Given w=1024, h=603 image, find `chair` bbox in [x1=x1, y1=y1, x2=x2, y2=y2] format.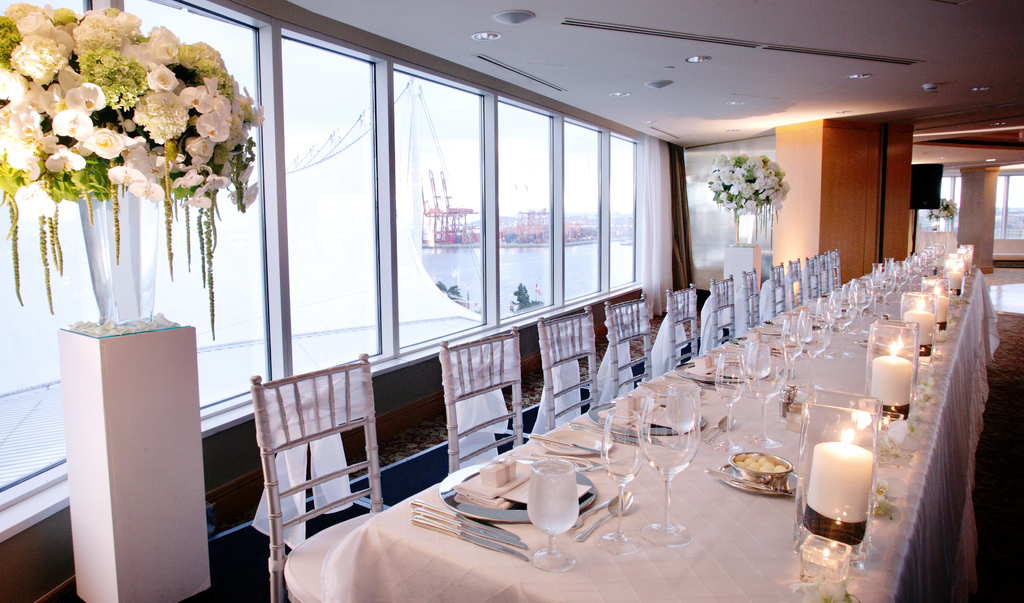
[x1=786, y1=256, x2=806, y2=308].
